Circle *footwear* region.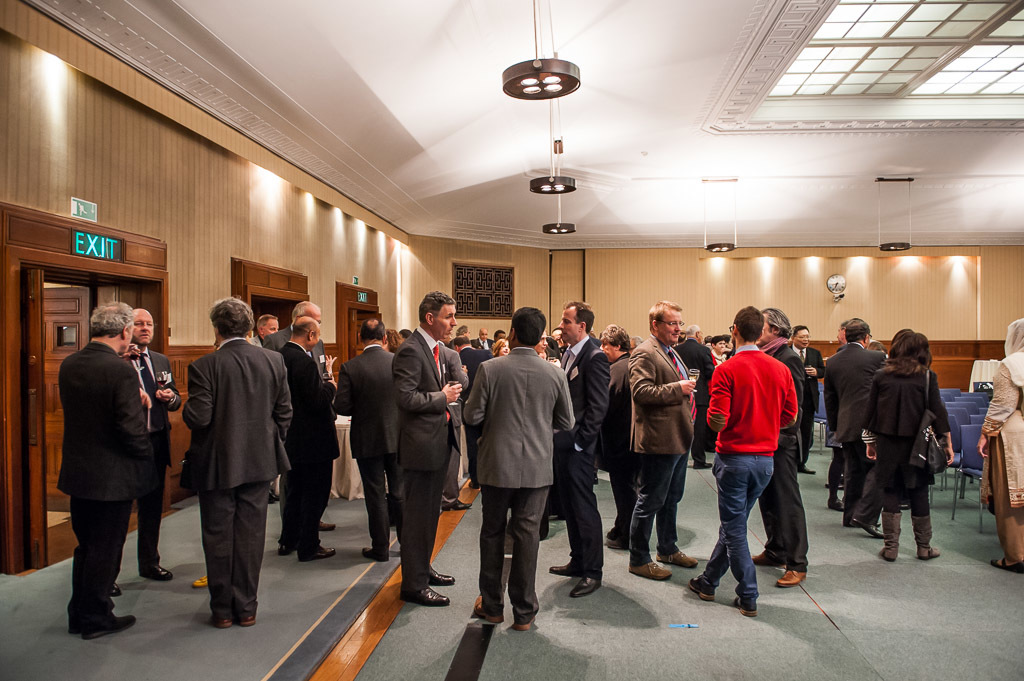
Region: [left=315, top=517, right=337, bottom=535].
